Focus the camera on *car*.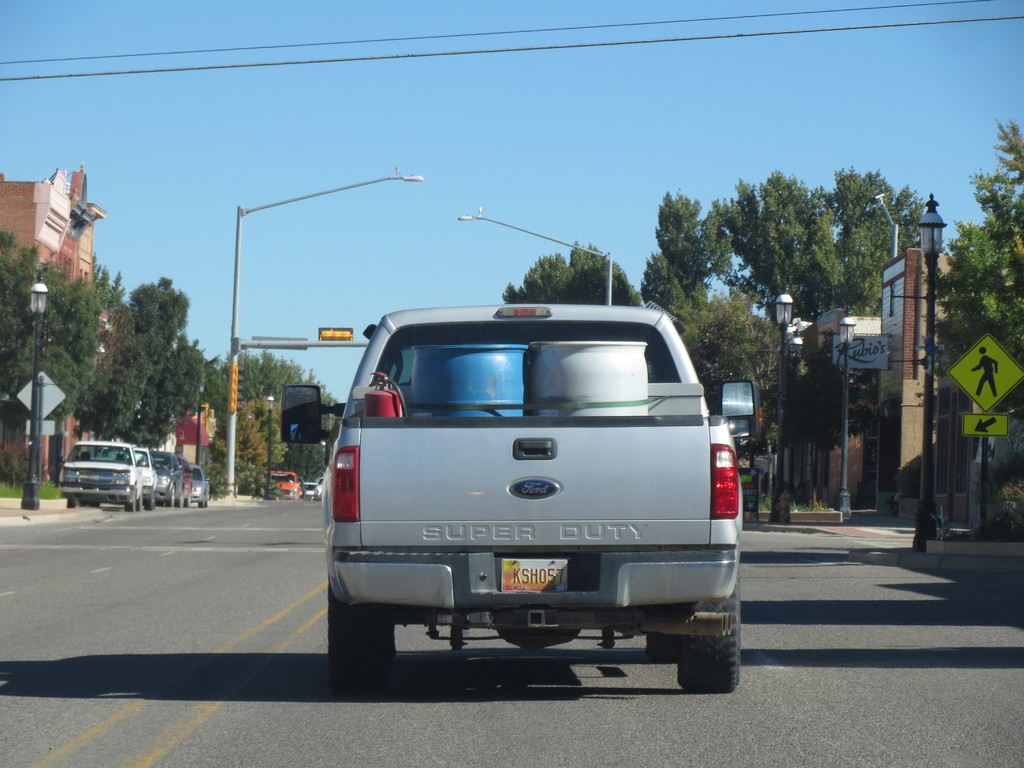
Focus region: {"x1": 182, "y1": 456, "x2": 194, "y2": 504}.
